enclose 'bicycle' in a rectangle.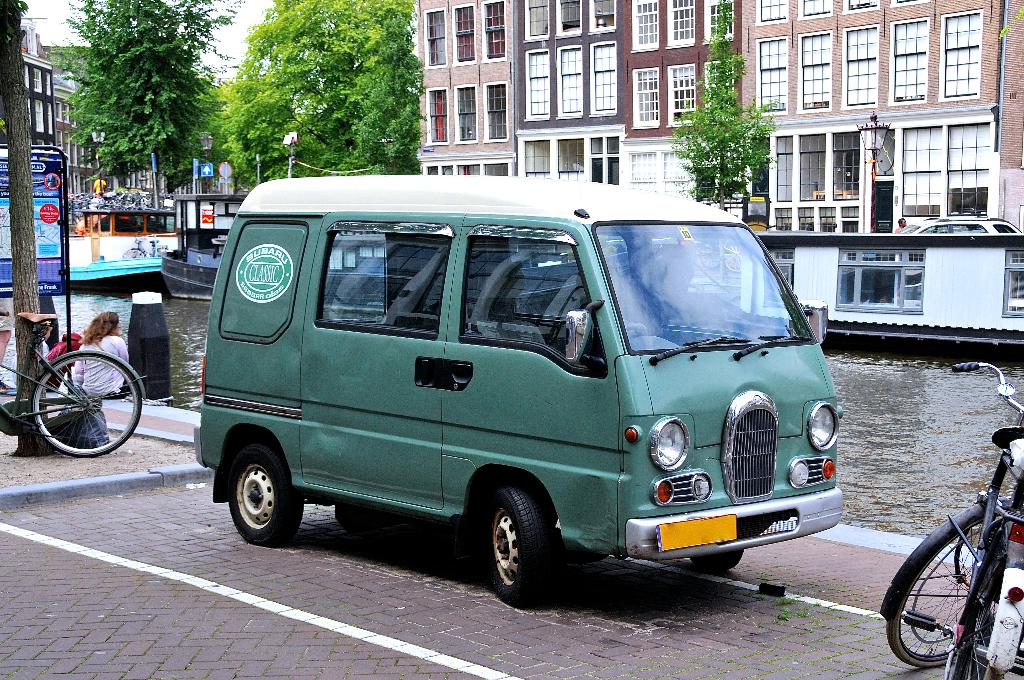
(879,361,1023,679).
